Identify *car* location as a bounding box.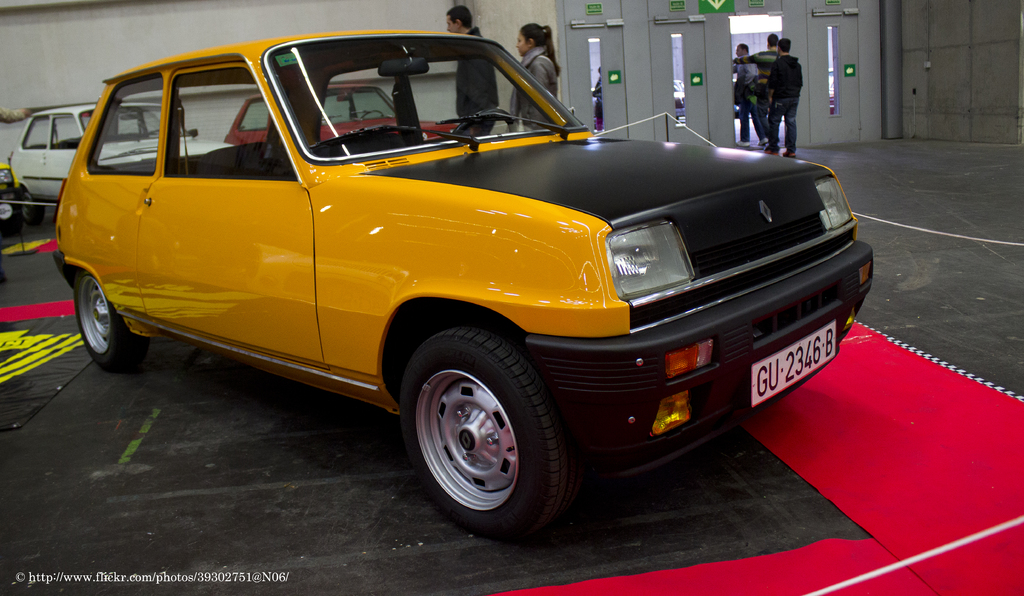
[223,88,462,147].
